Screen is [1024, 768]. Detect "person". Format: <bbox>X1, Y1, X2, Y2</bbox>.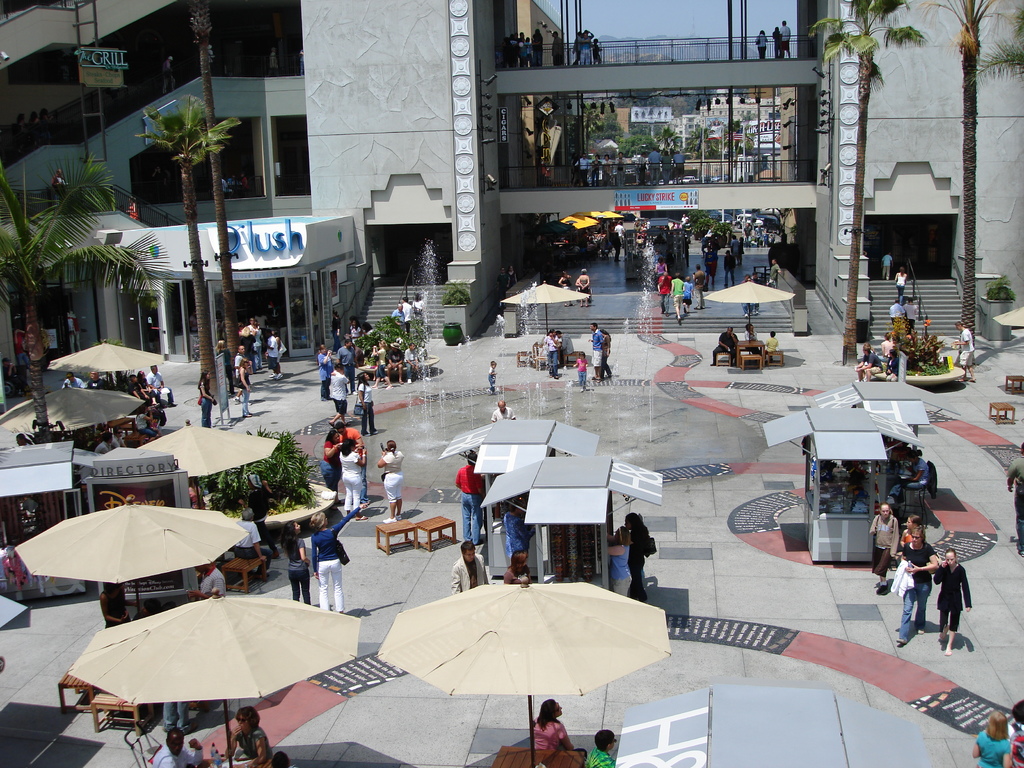
<bbox>113, 426, 131, 447</bbox>.
